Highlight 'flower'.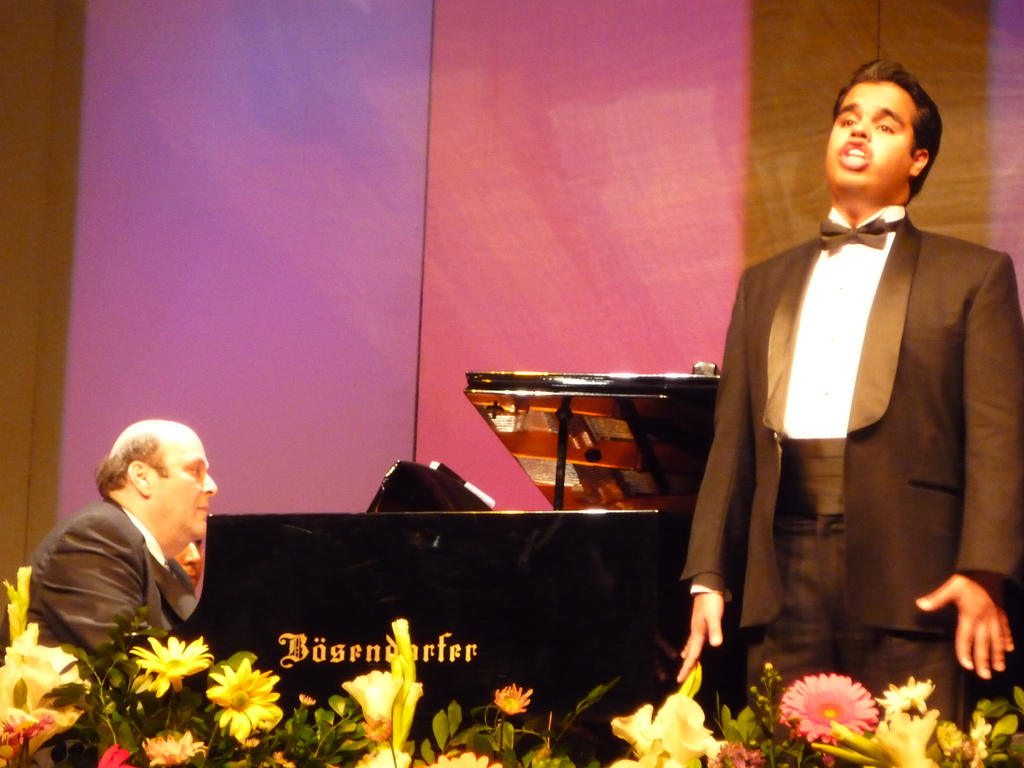
Highlighted region: bbox=[941, 716, 965, 745].
